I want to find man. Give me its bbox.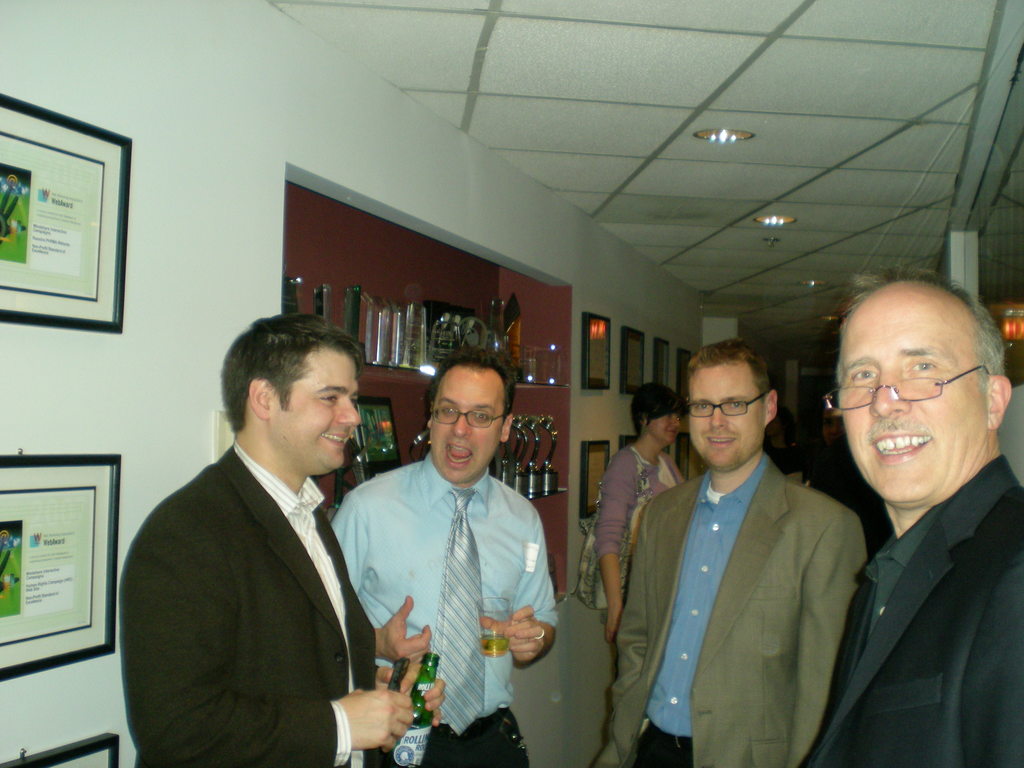
<bbox>333, 352, 561, 767</bbox>.
